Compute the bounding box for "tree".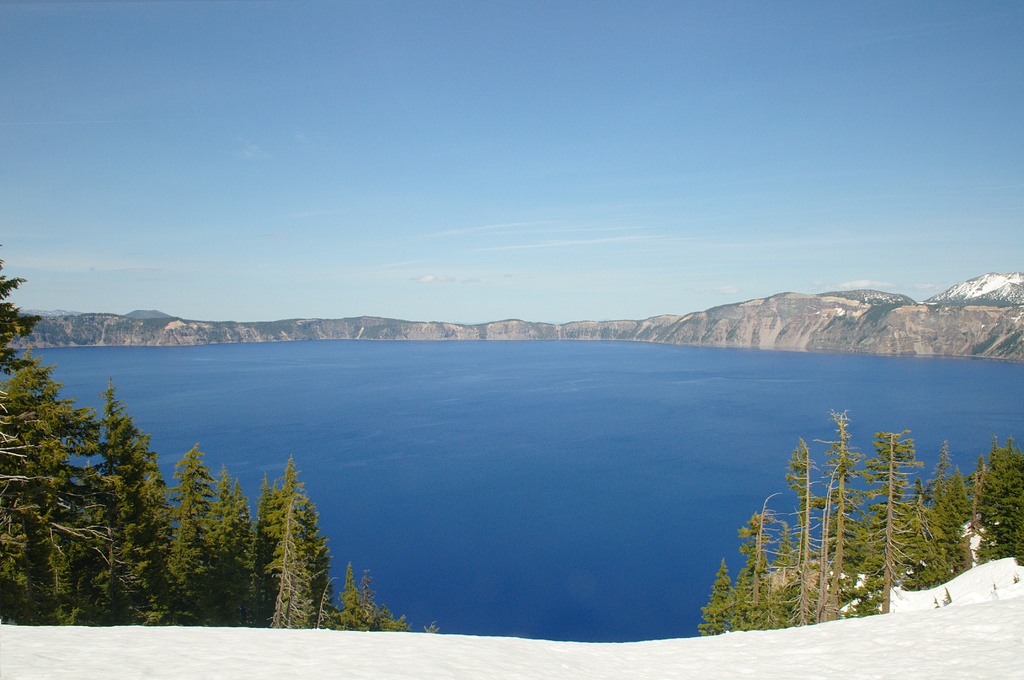
{"x1": 928, "y1": 440, "x2": 974, "y2": 537}.
